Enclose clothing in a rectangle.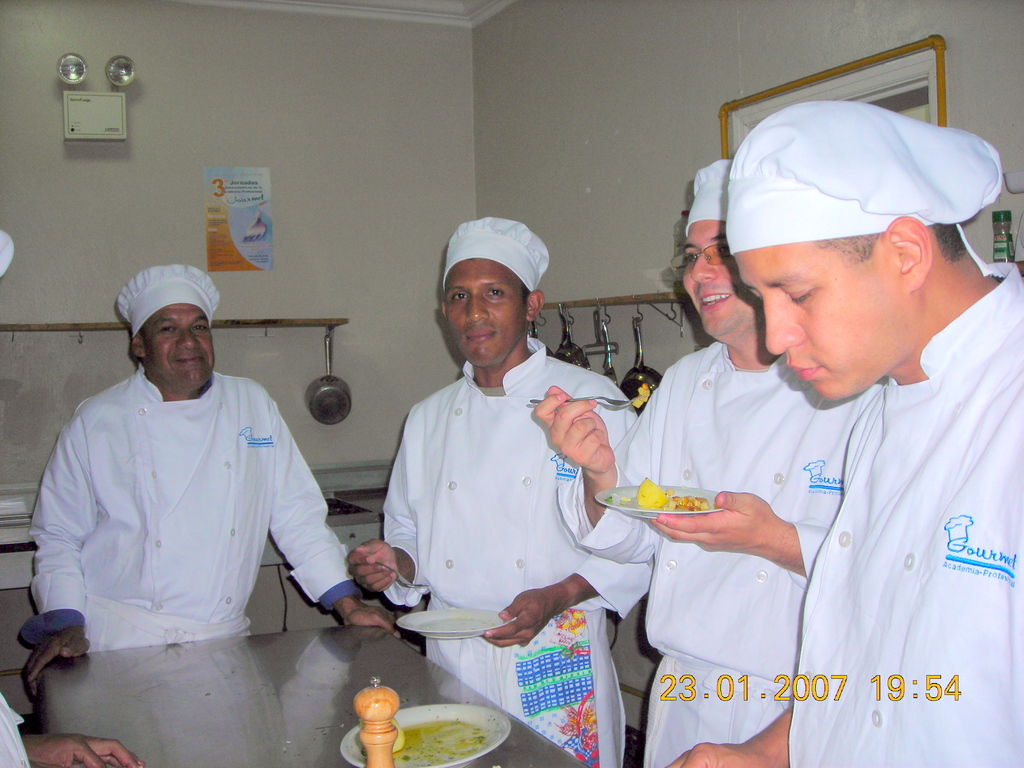
[x1=384, y1=343, x2=652, y2=767].
